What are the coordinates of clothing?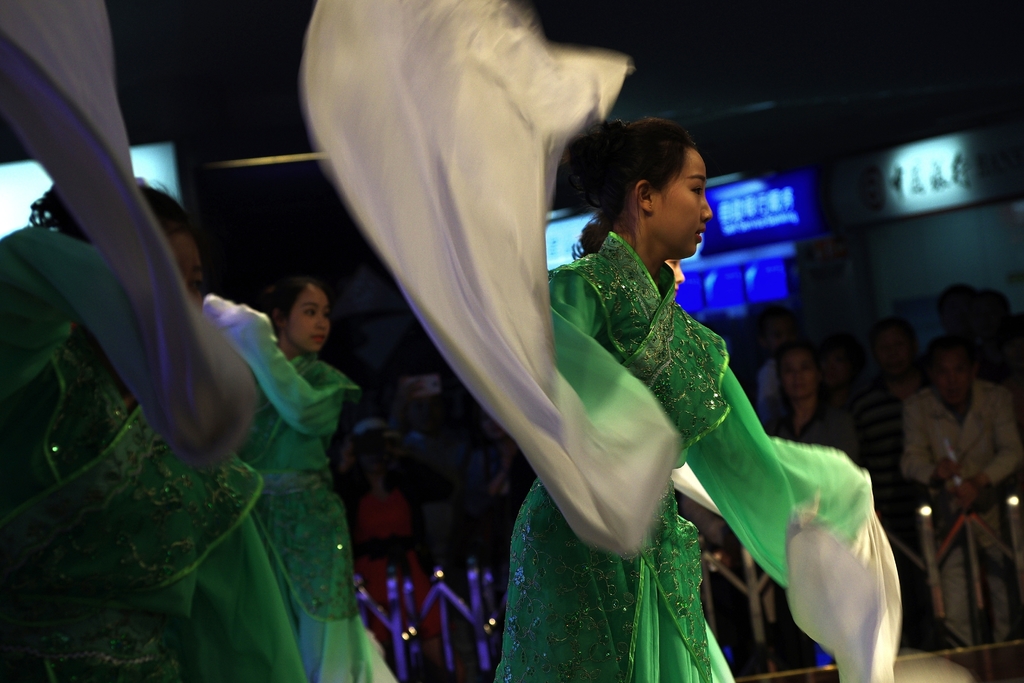
751 352 783 408.
